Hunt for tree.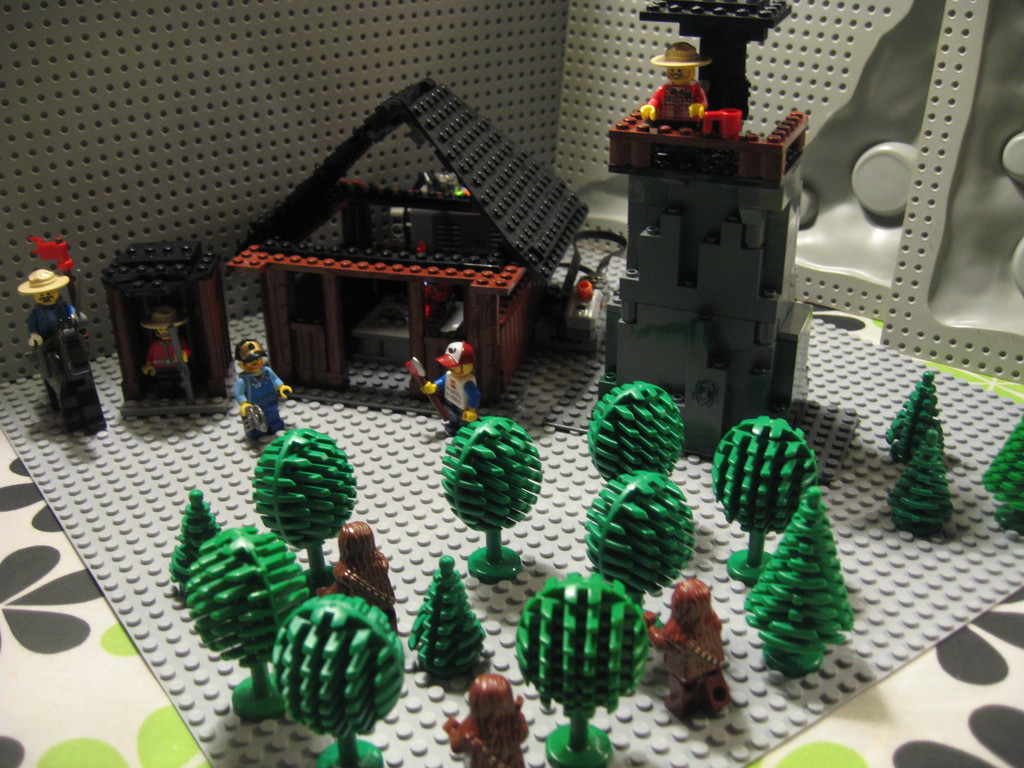
Hunted down at box=[586, 383, 684, 482].
